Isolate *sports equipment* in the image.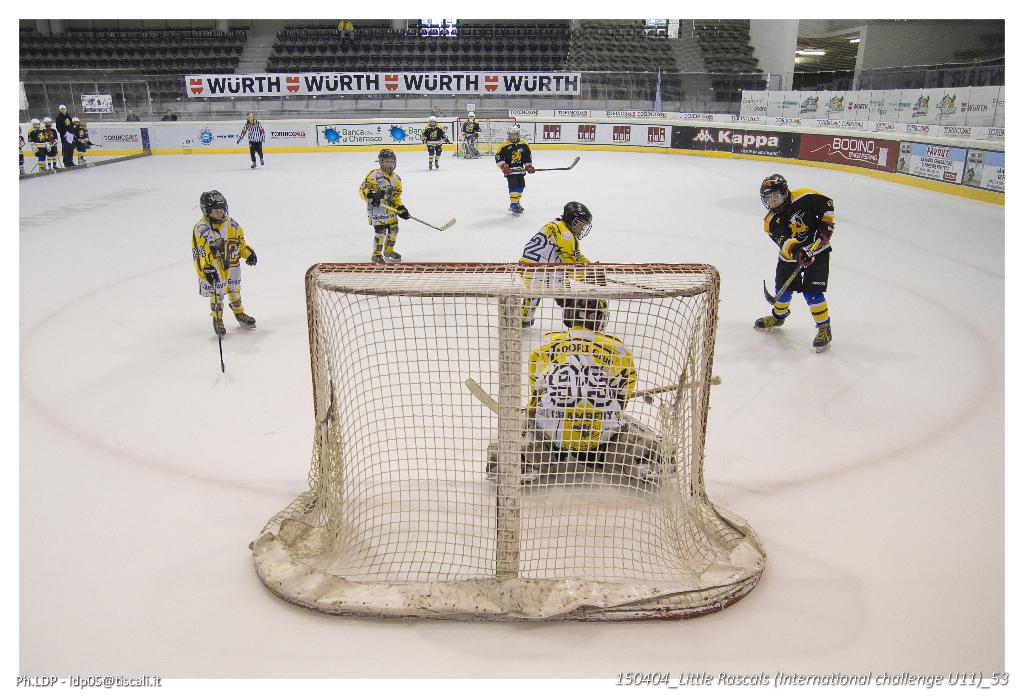
Isolated region: (588, 412, 679, 482).
